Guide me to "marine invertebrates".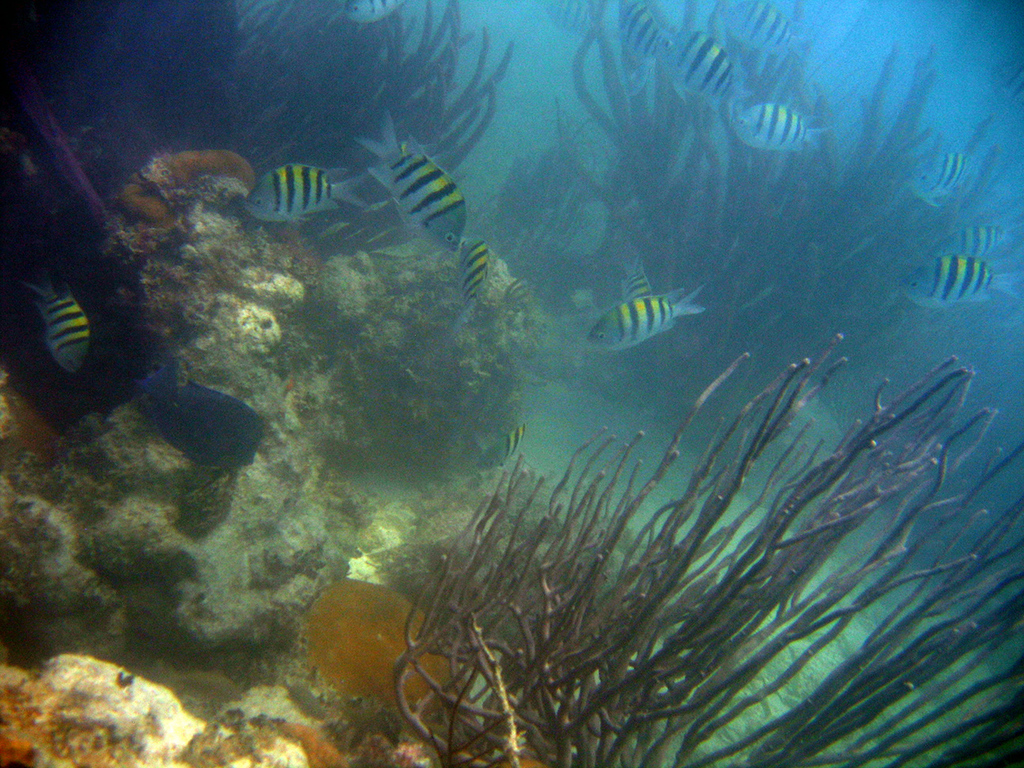
Guidance: bbox=[375, 332, 1023, 767].
